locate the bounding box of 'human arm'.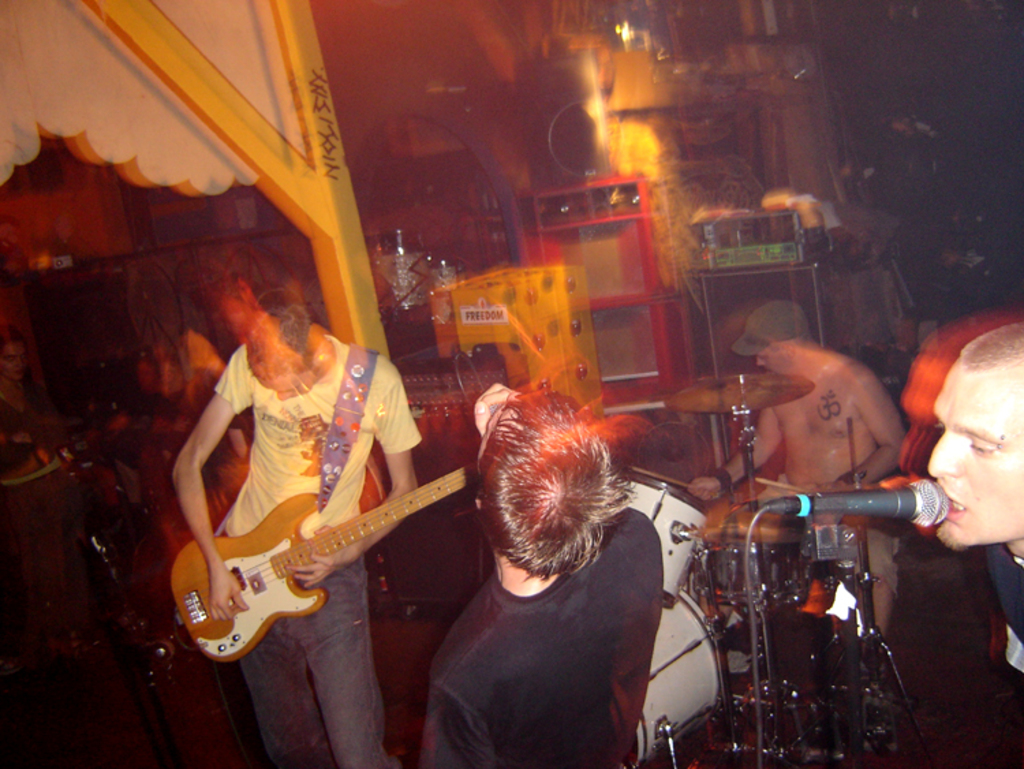
Bounding box: 426,669,472,768.
